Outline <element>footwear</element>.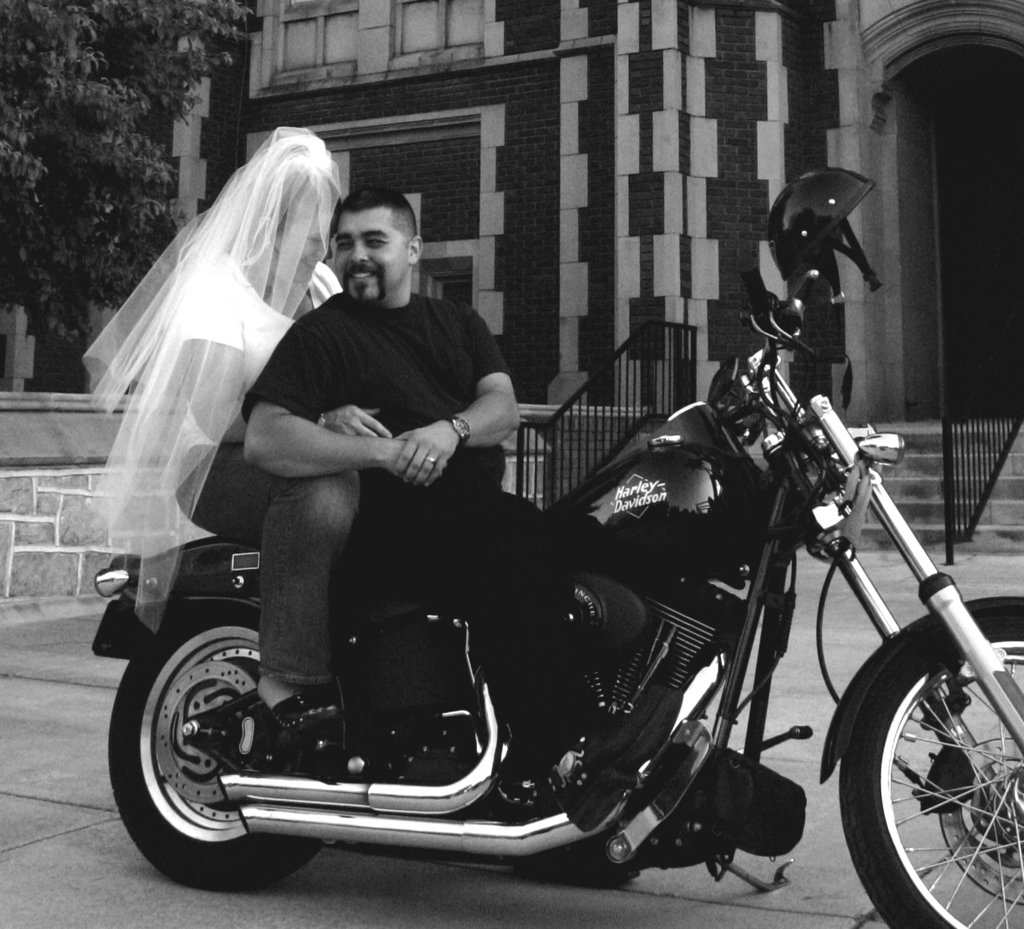
Outline: bbox(557, 689, 680, 837).
